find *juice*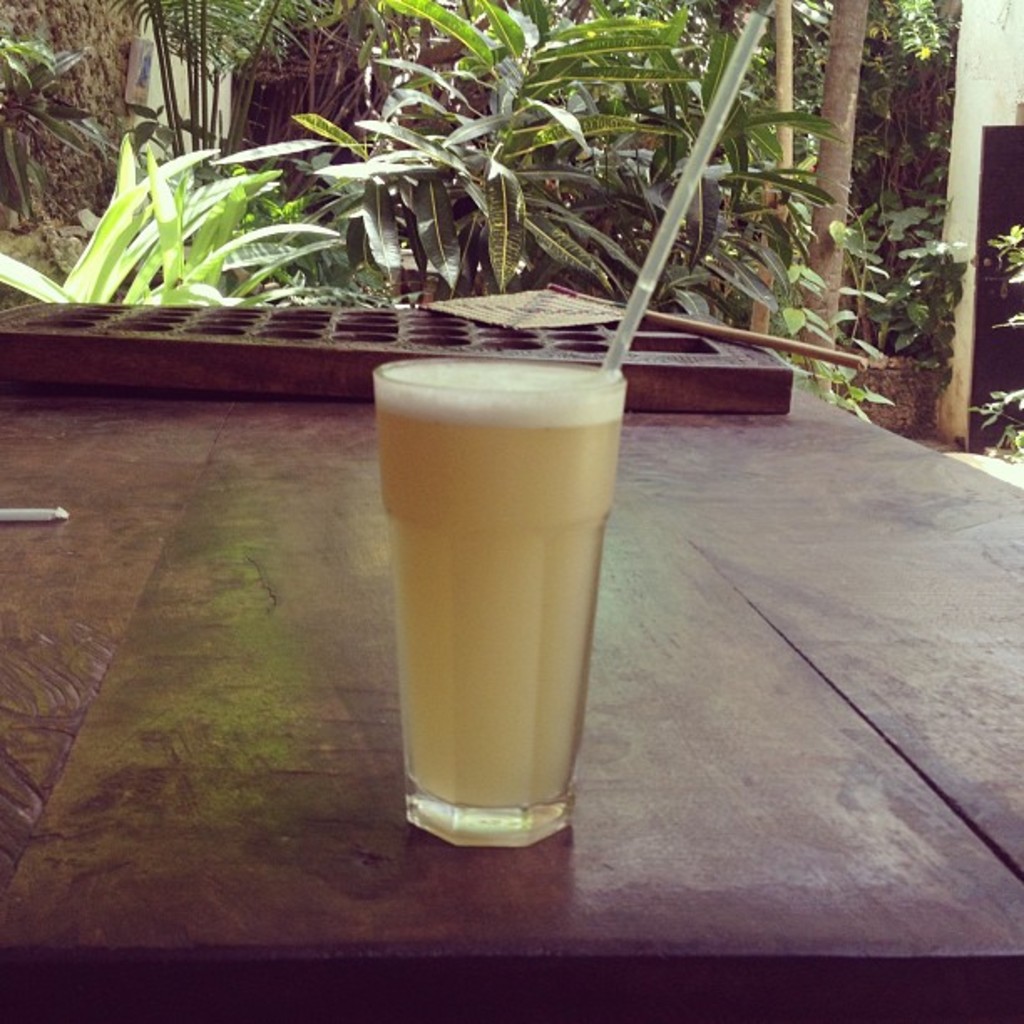
<box>371,407,634,805</box>
